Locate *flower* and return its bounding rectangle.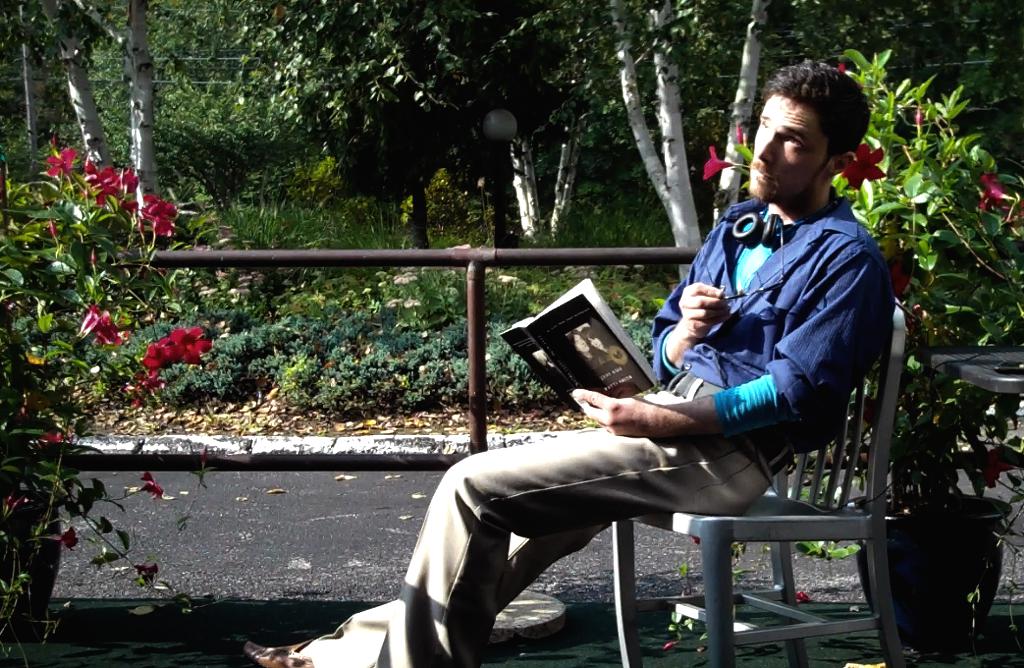
BBox(840, 145, 887, 188).
